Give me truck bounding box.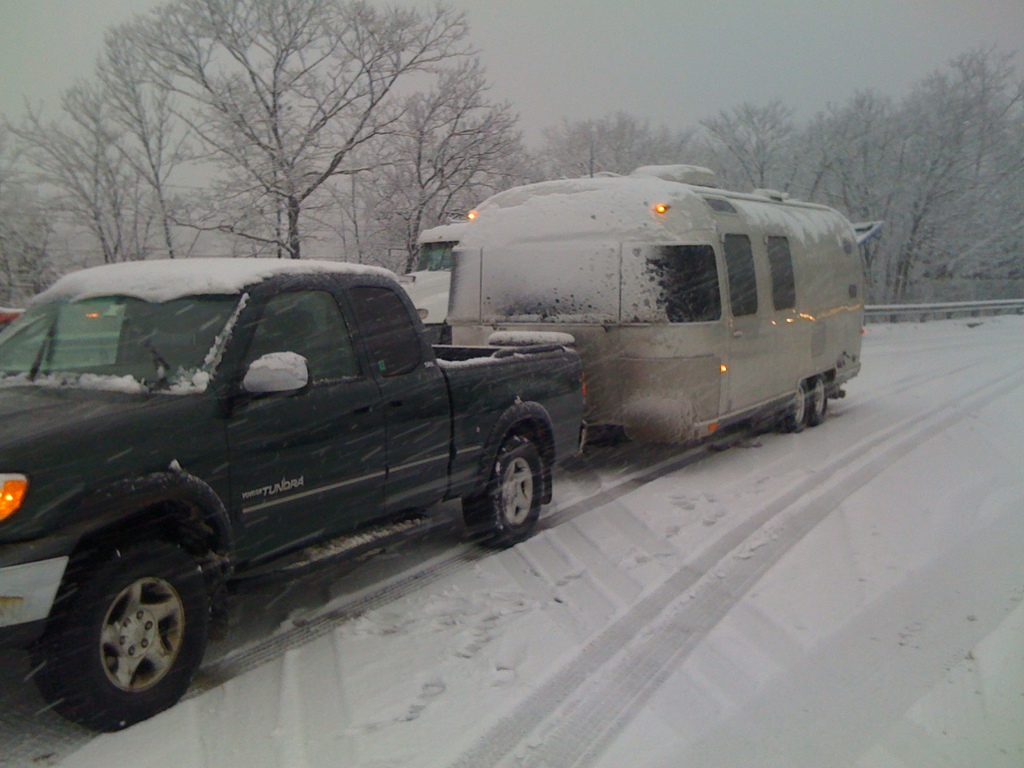
{"left": 395, "top": 214, "right": 474, "bottom": 336}.
